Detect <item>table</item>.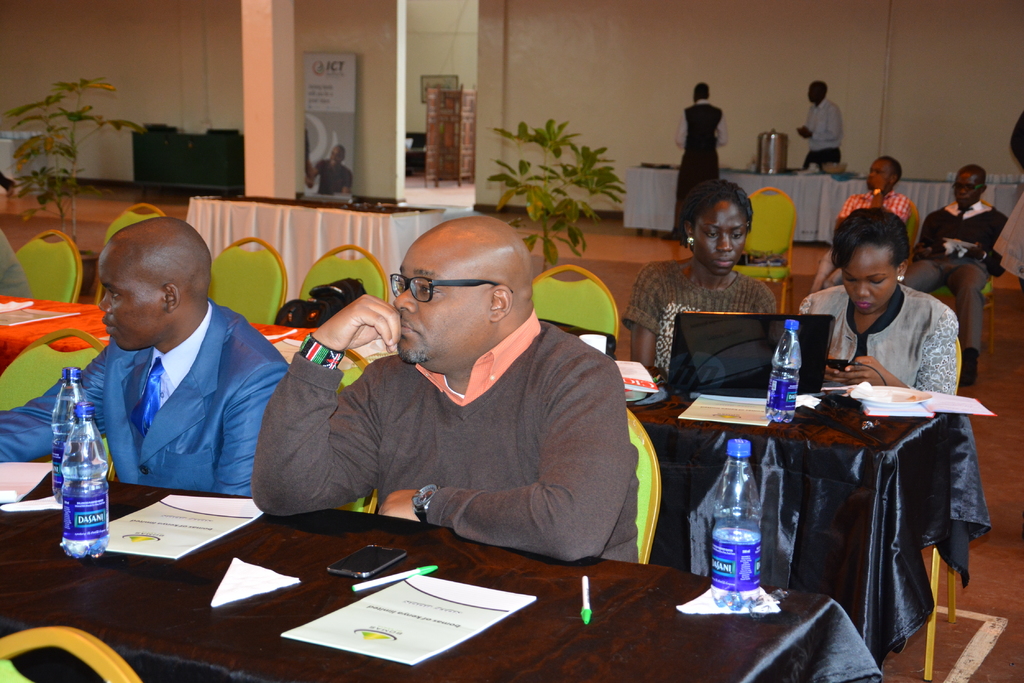
Detected at [x1=822, y1=167, x2=1020, y2=250].
